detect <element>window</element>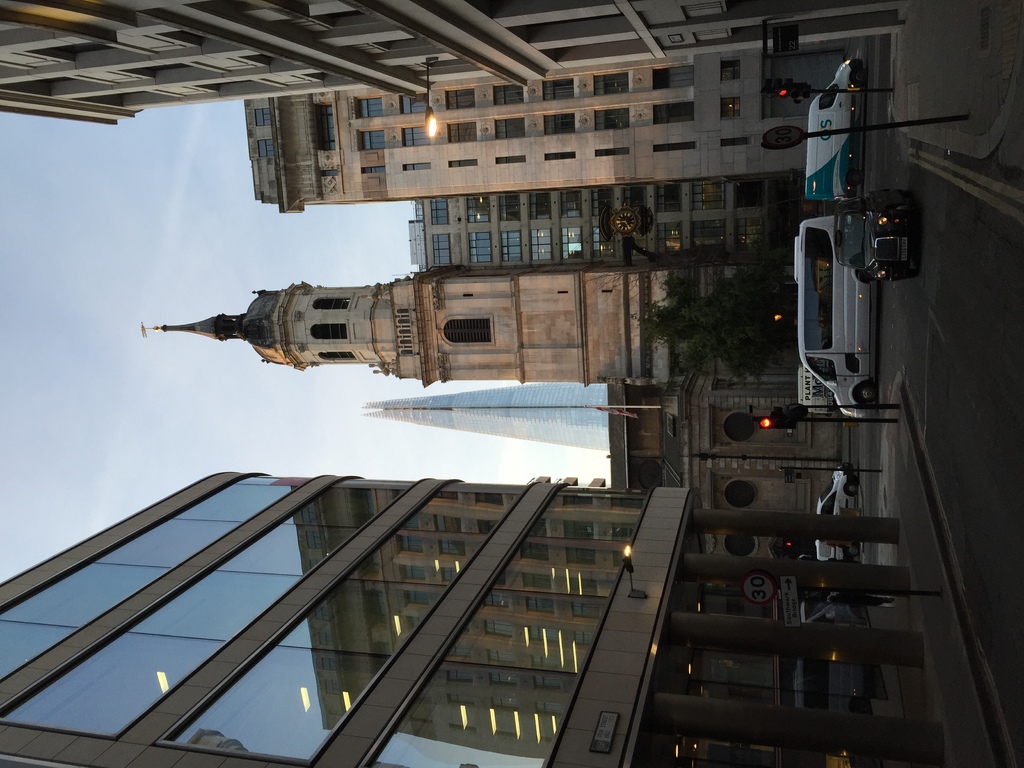
541,146,577,163
